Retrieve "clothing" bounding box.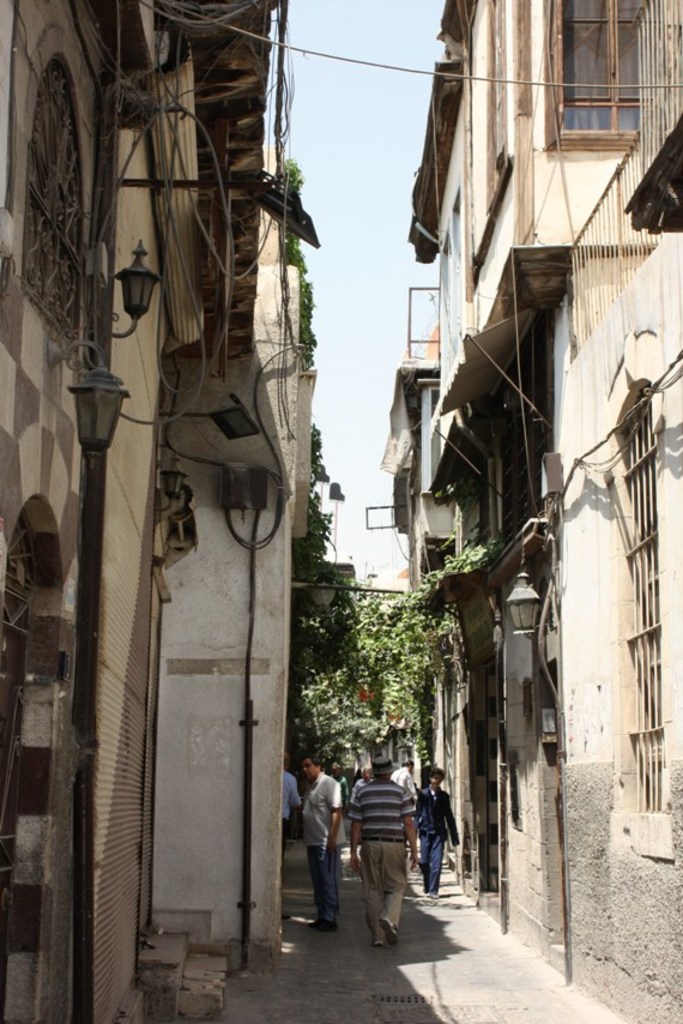
Bounding box: <bbox>331, 770, 349, 806</bbox>.
